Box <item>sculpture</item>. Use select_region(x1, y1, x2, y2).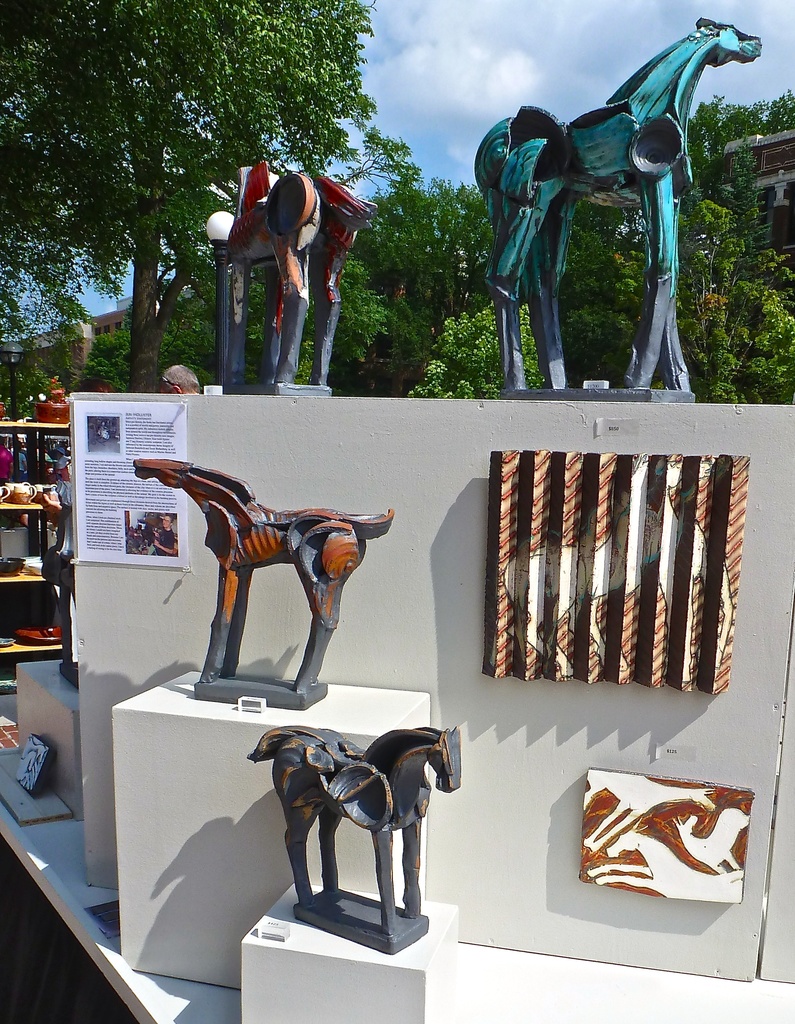
select_region(471, 17, 744, 397).
